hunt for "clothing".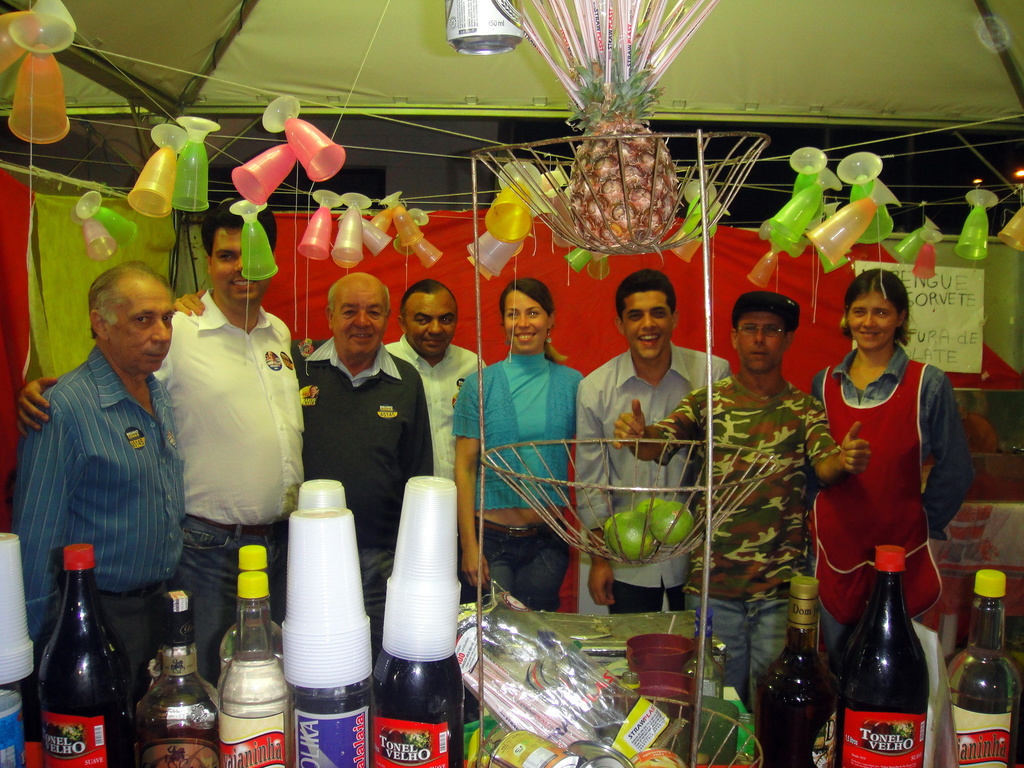
Hunted down at 292 324 436 648.
